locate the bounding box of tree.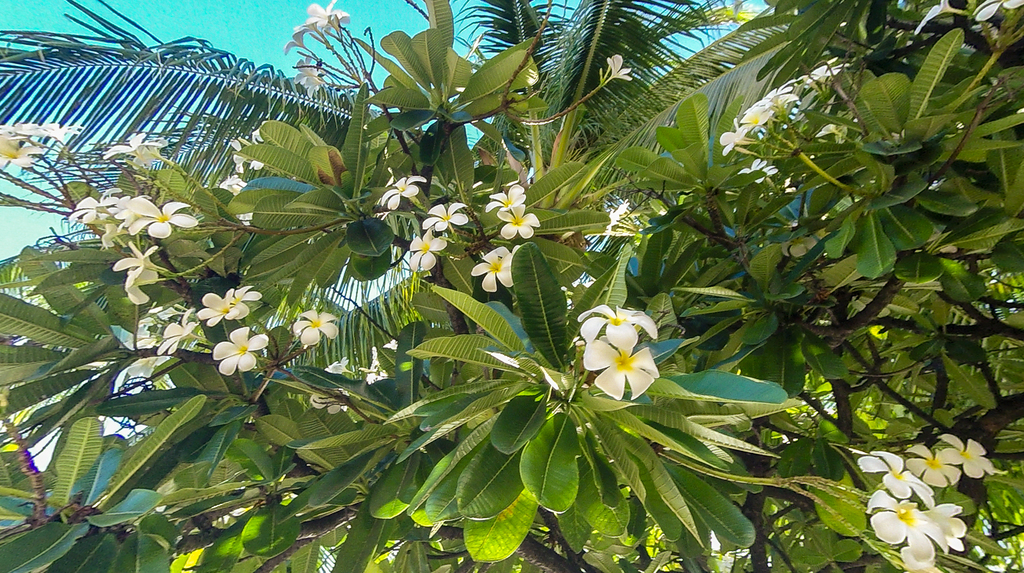
Bounding box: select_region(0, 0, 1023, 572).
